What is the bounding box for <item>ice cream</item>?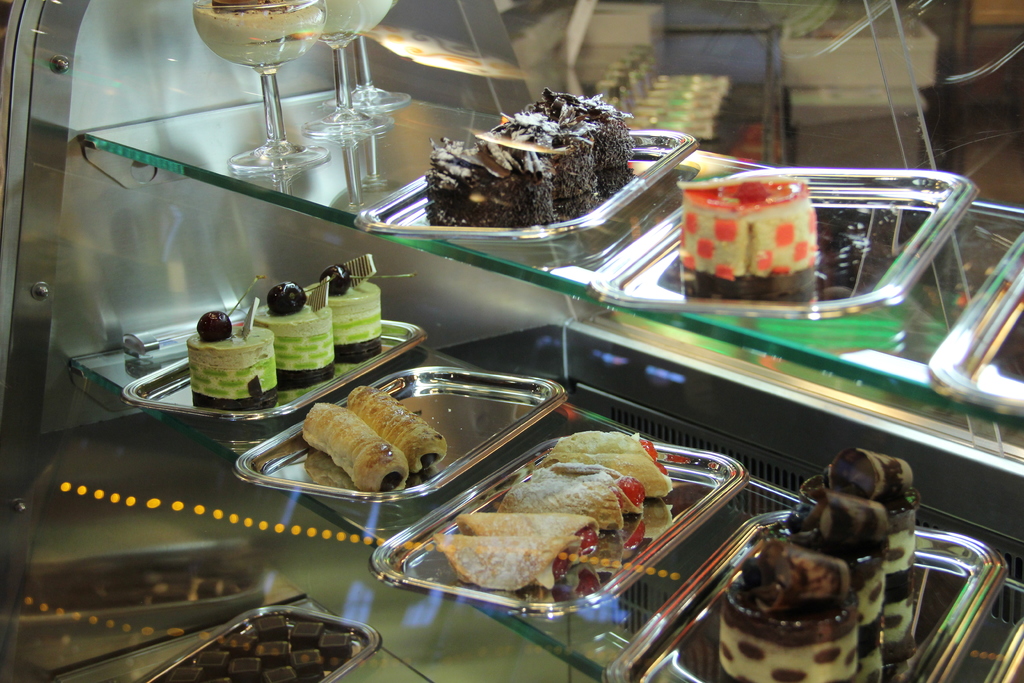
(left=783, top=493, right=886, bottom=656).
